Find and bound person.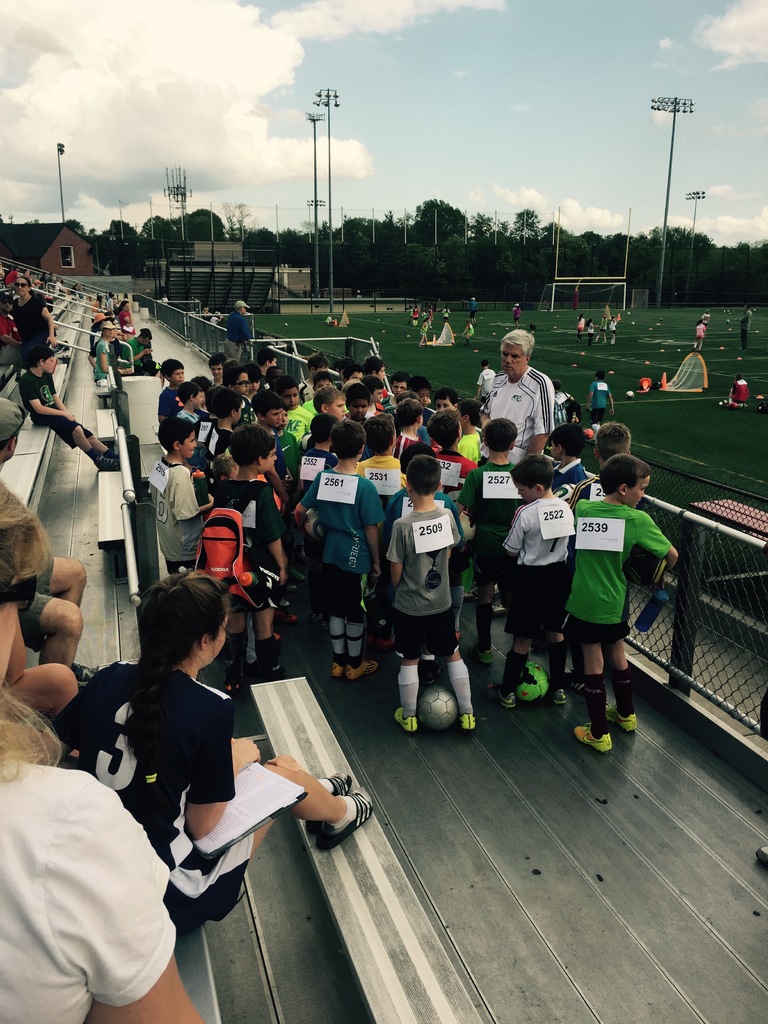
Bound: <bbox>158, 353, 183, 422</bbox>.
